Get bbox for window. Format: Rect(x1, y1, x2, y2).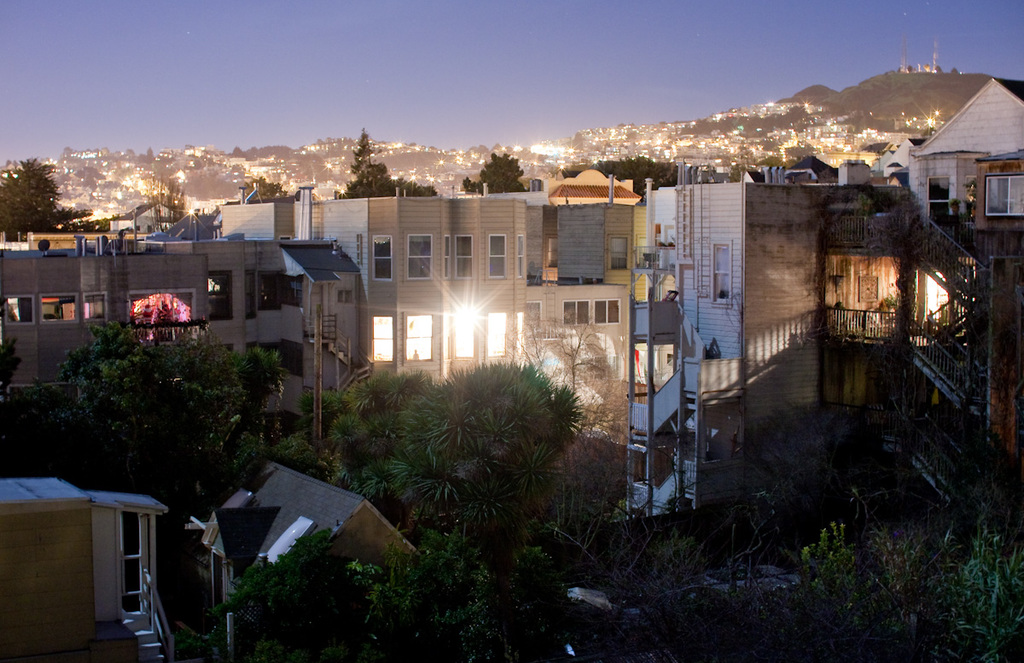
Rect(484, 314, 509, 357).
